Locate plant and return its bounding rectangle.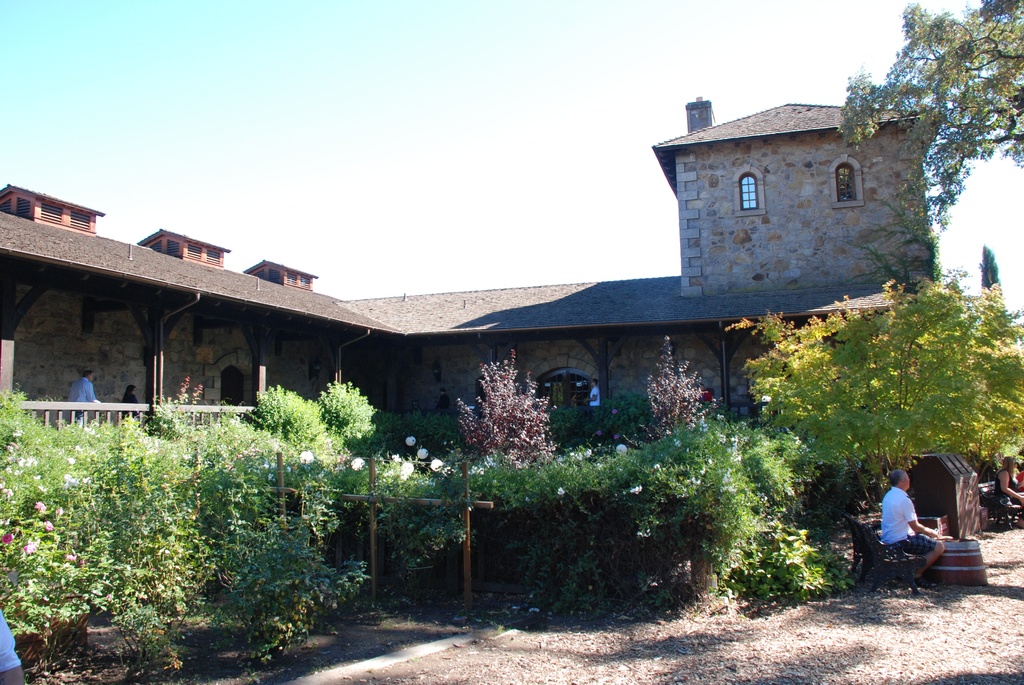
BBox(463, 442, 632, 634).
